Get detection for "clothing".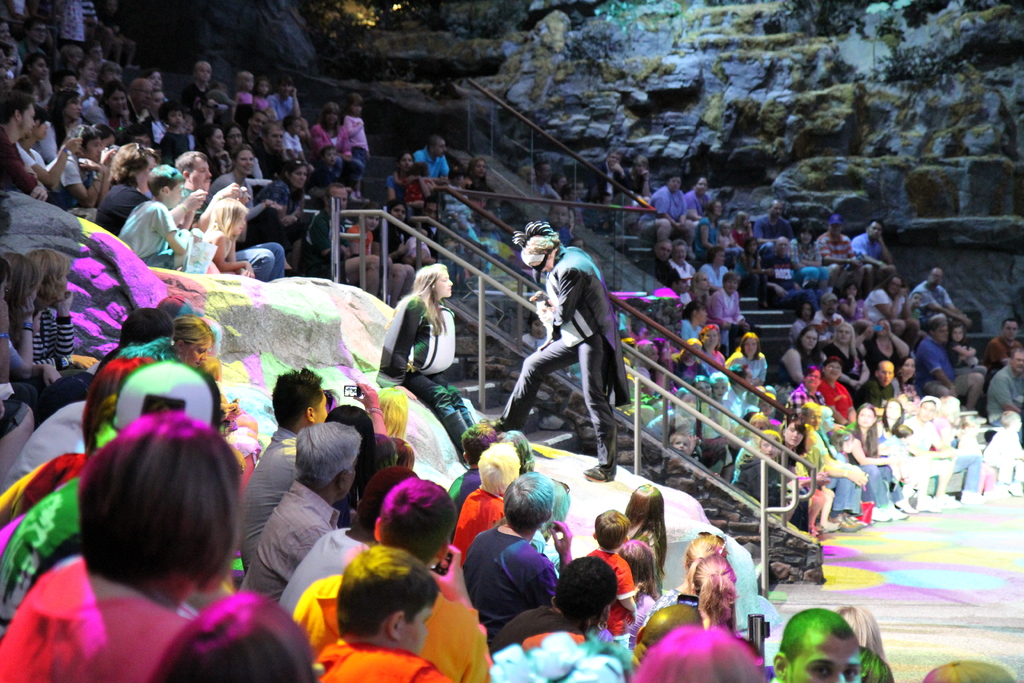
Detection: 868, 287, 902, 322.
